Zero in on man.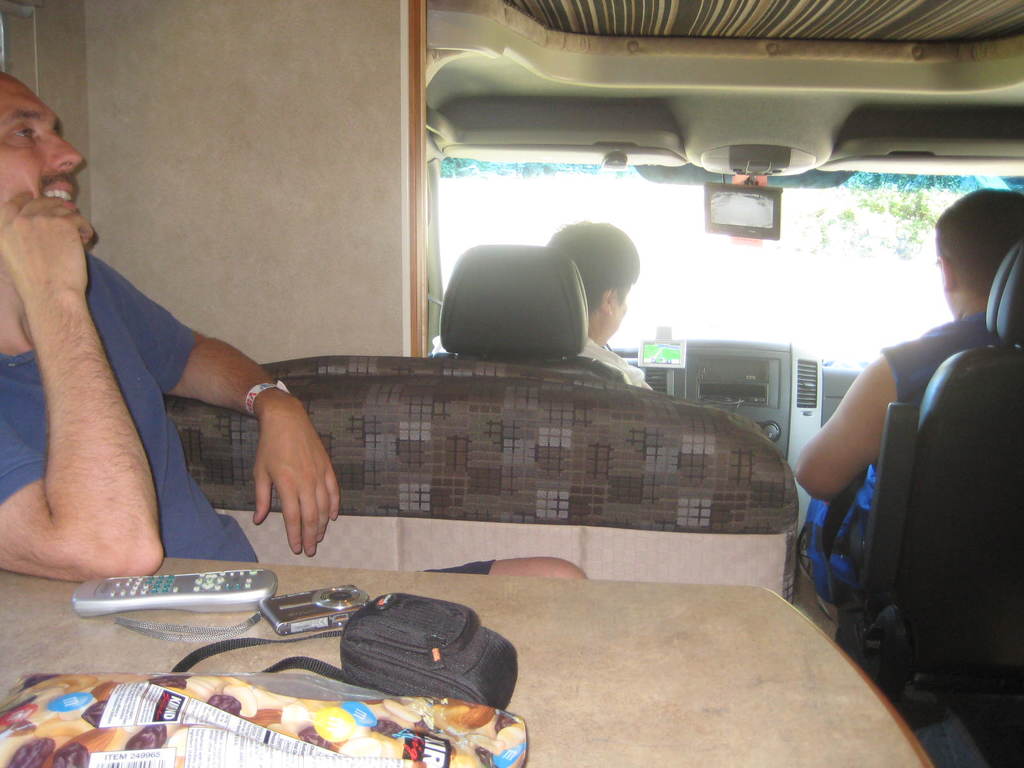
Zeroed in: [0,172,349,593].
